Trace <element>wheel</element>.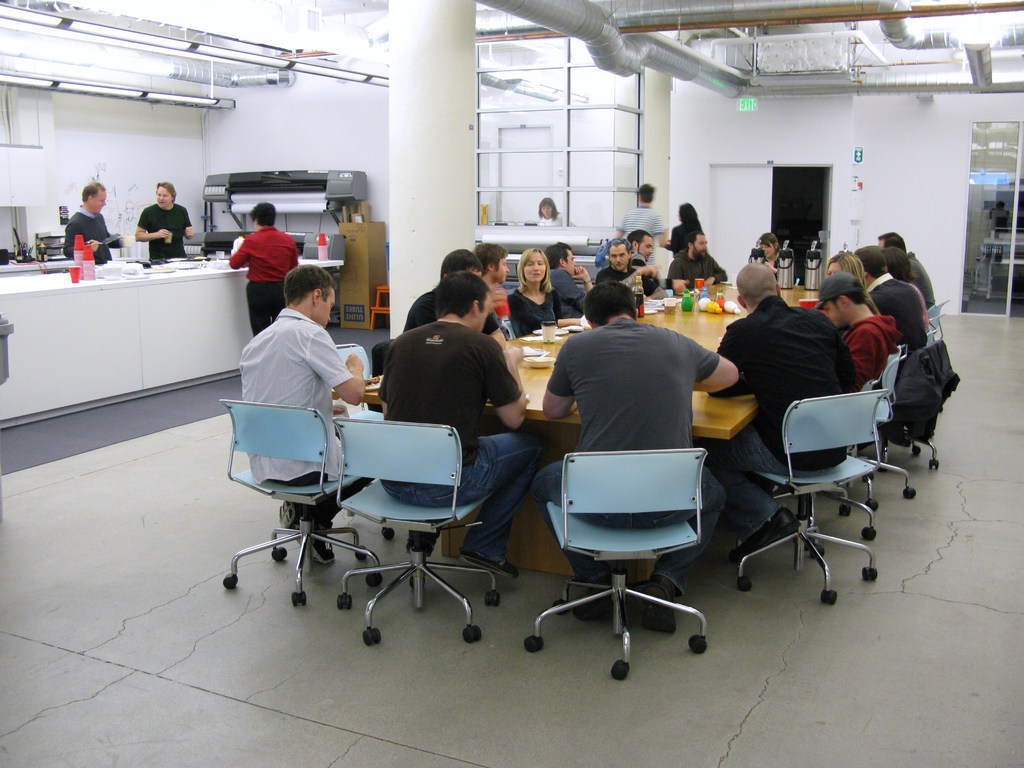
Traced to x1=319, y1=543, x2=341, y2=563.
